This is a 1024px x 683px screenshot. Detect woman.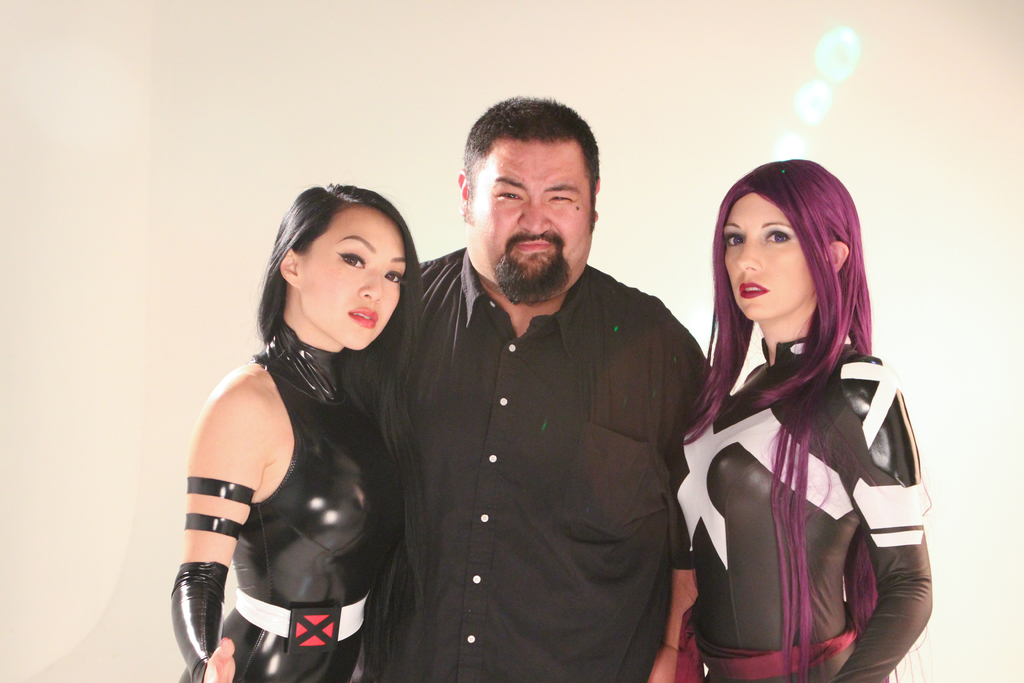
156 154 450 682.
